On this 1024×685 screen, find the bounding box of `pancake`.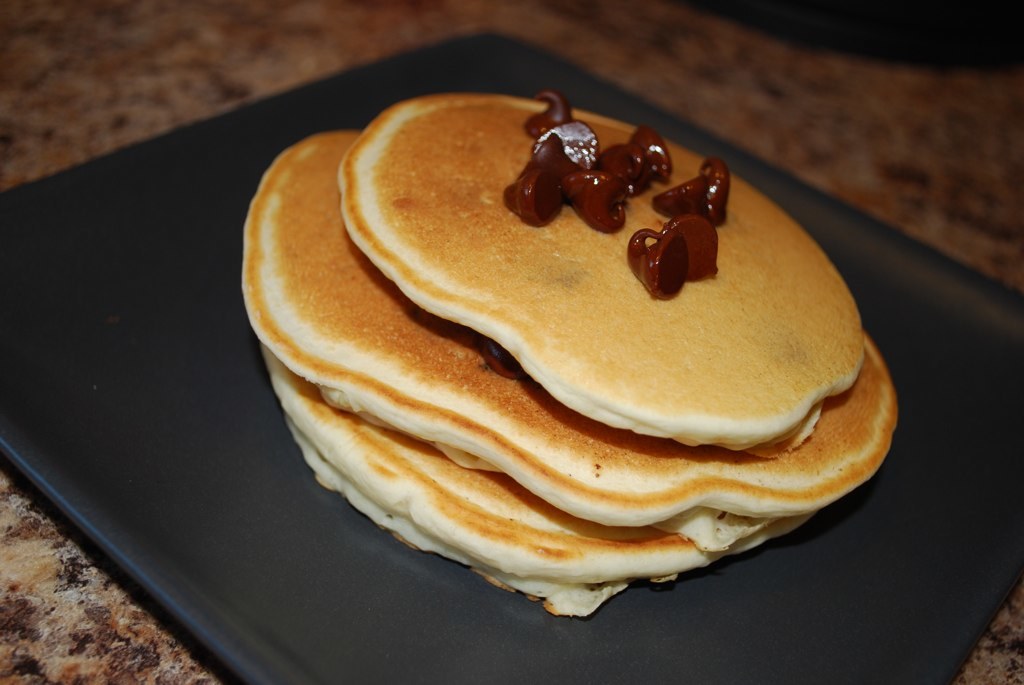
Bounding box: 263/342/804/620.
